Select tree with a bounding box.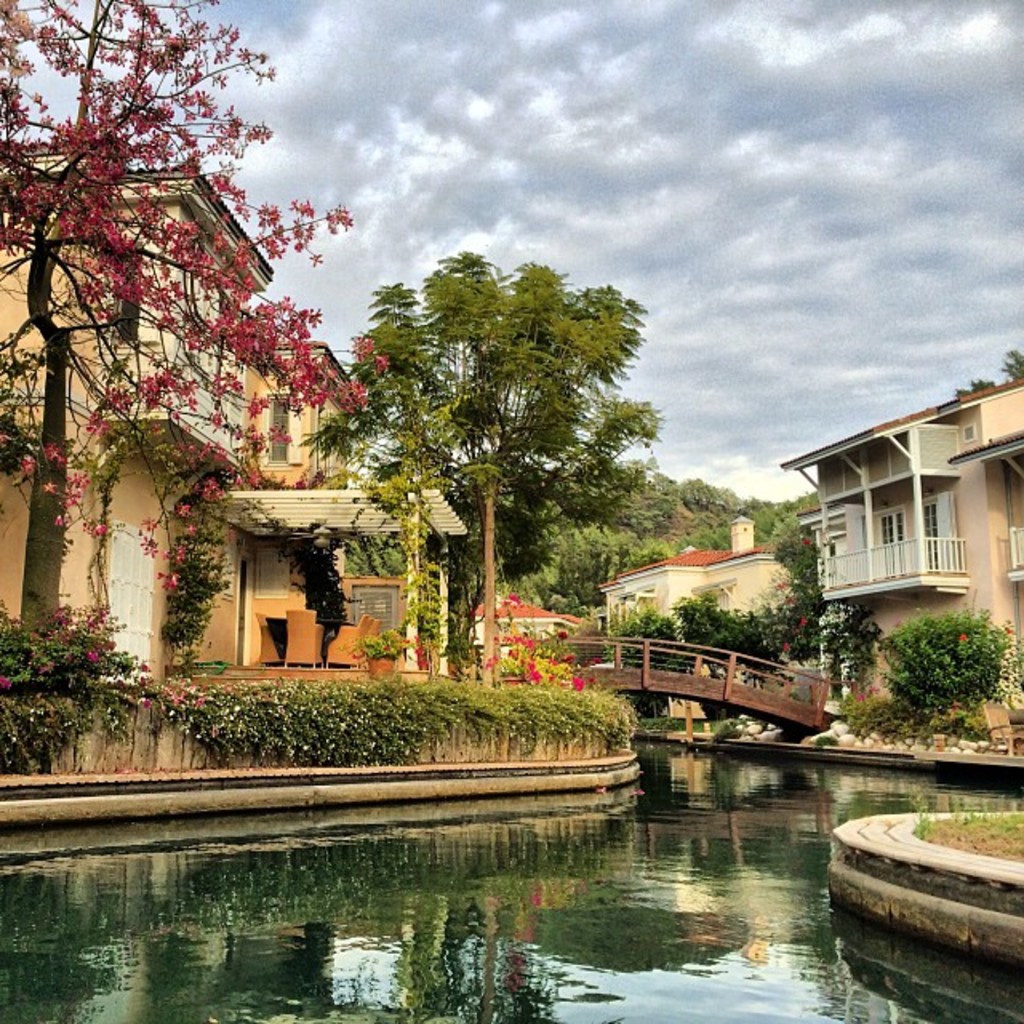
region(306, 218, 675, 678).
